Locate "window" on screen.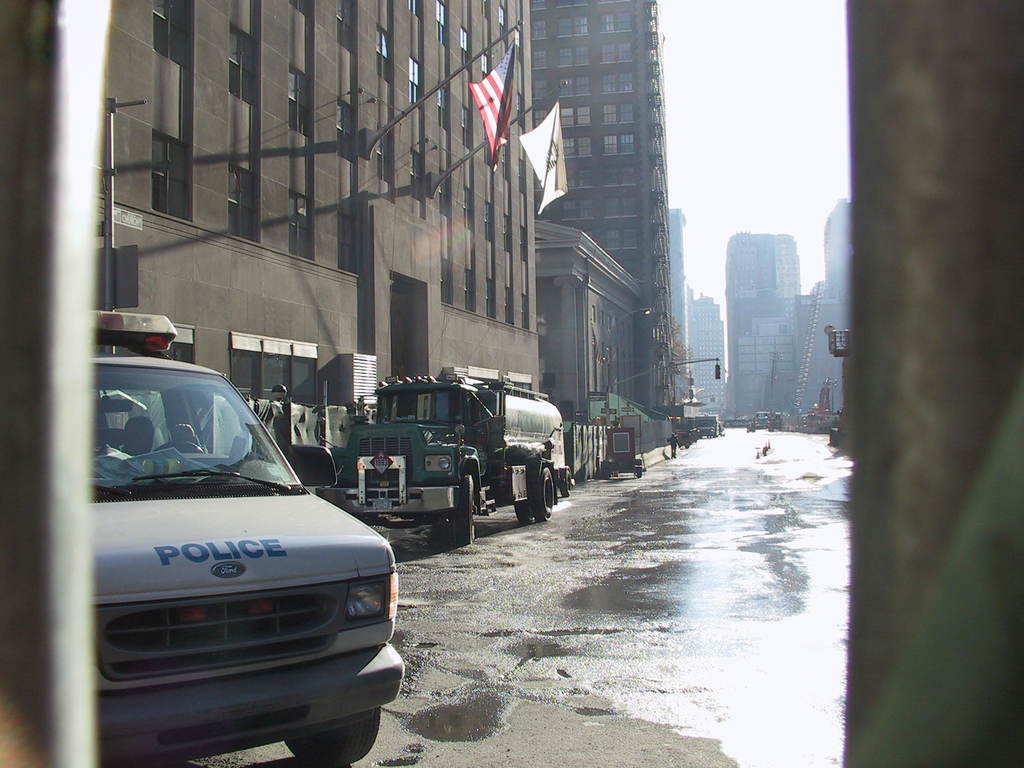
On screen at bbox=[604, 194, 639, 218].
